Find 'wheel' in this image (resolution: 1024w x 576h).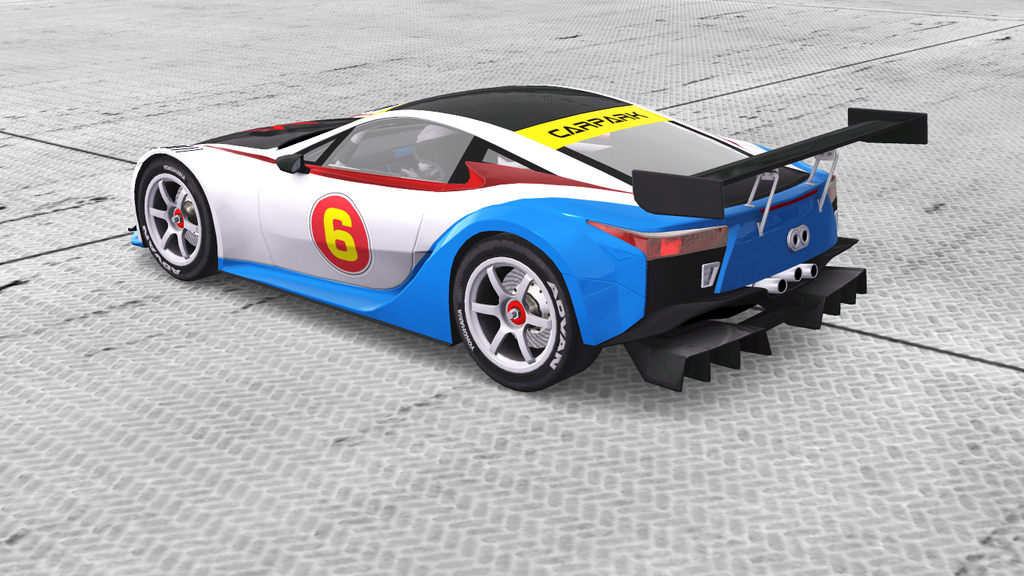
box(132, 151, 220, 285).
